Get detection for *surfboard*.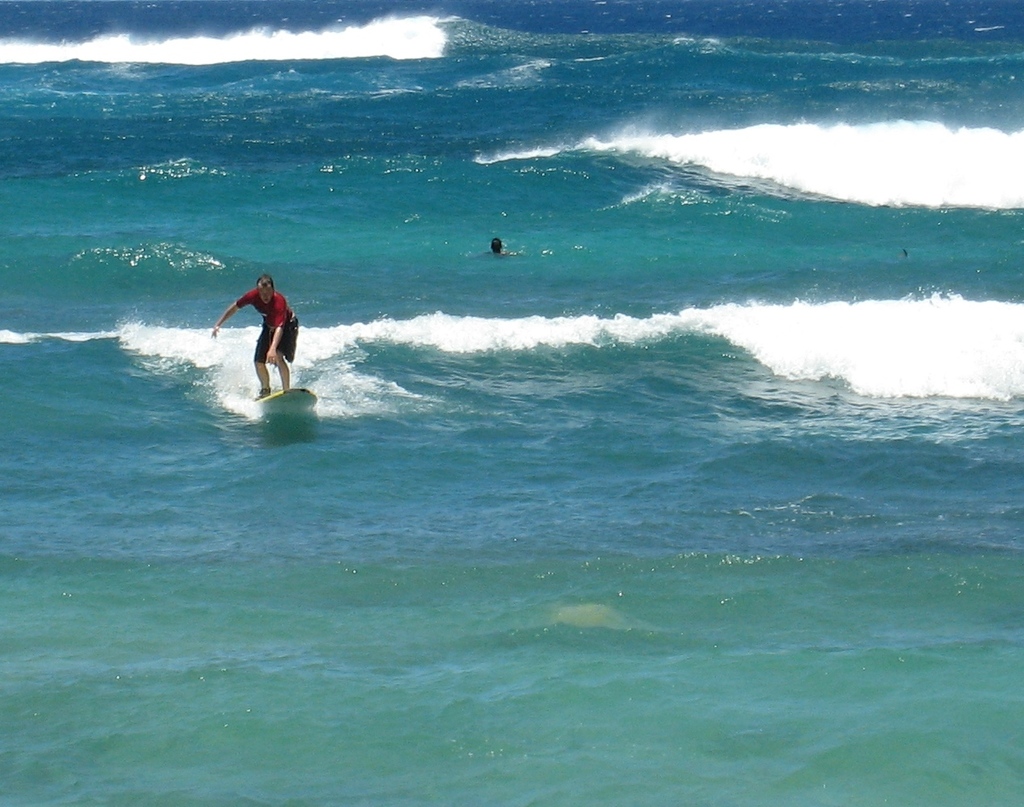
Detection: x1=253 y1=383 x2=321 y2=414.
